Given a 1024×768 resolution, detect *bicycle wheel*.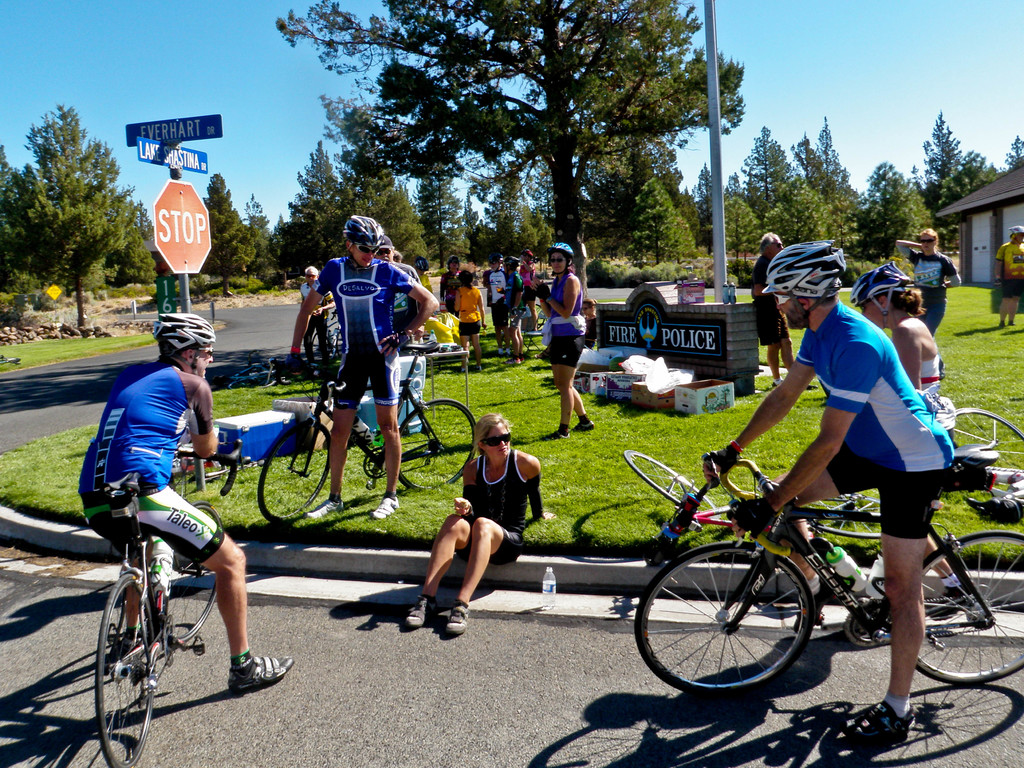
locate(395, 396, 482, 495).
